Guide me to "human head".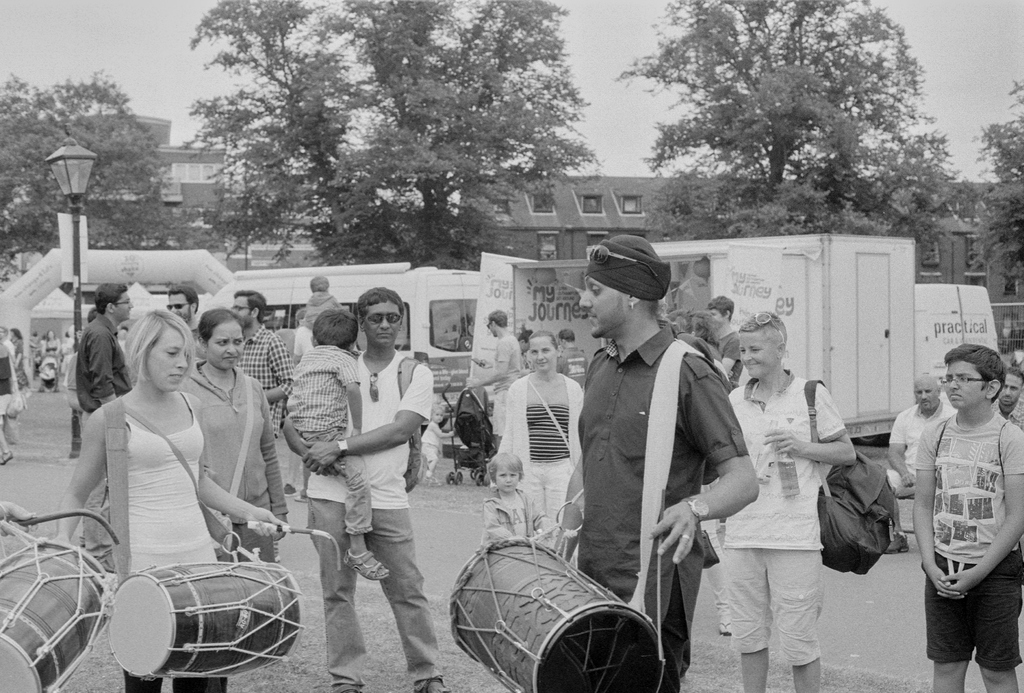
Guidance: detection(307, 307, 360, 350).
